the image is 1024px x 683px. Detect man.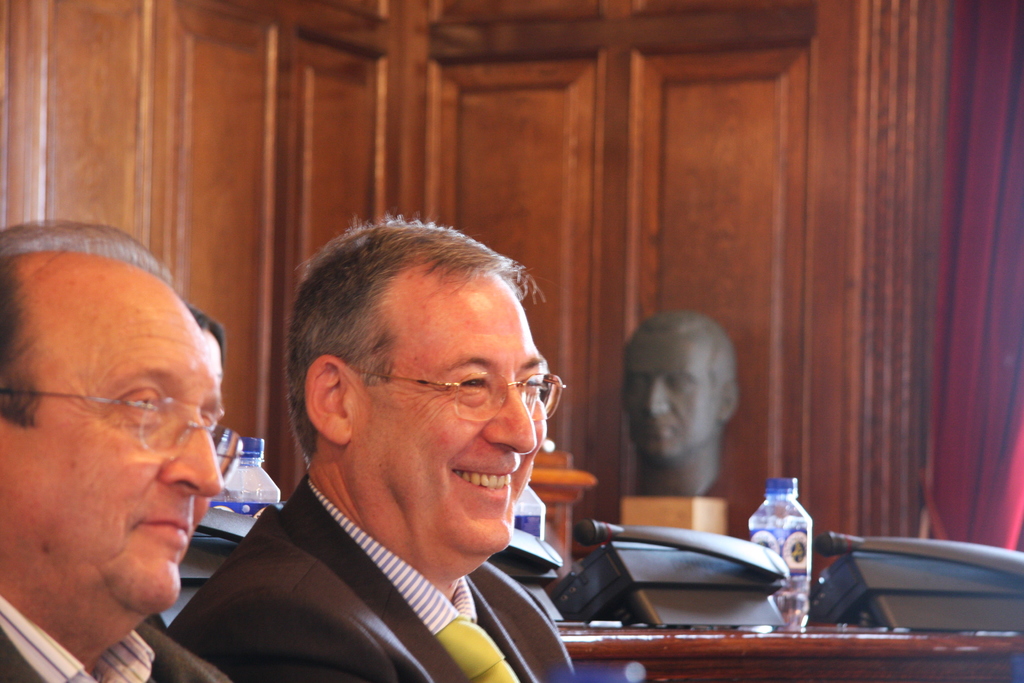
Detection: box(0, 215, 231, 682).
